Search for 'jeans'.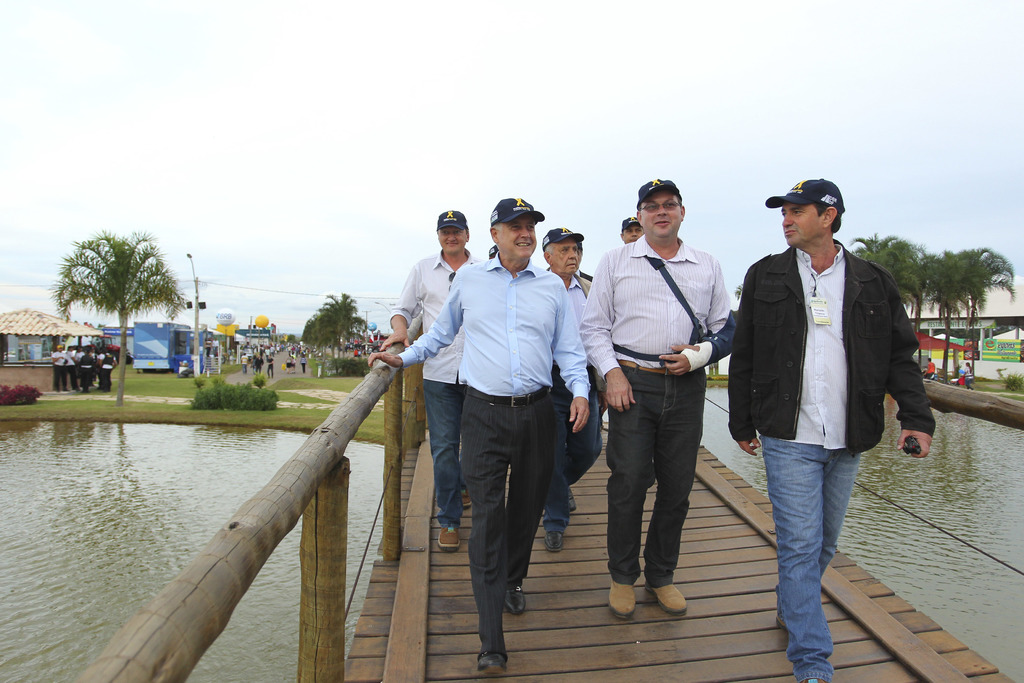
Found at bbox(425, 377, 468, 537).
